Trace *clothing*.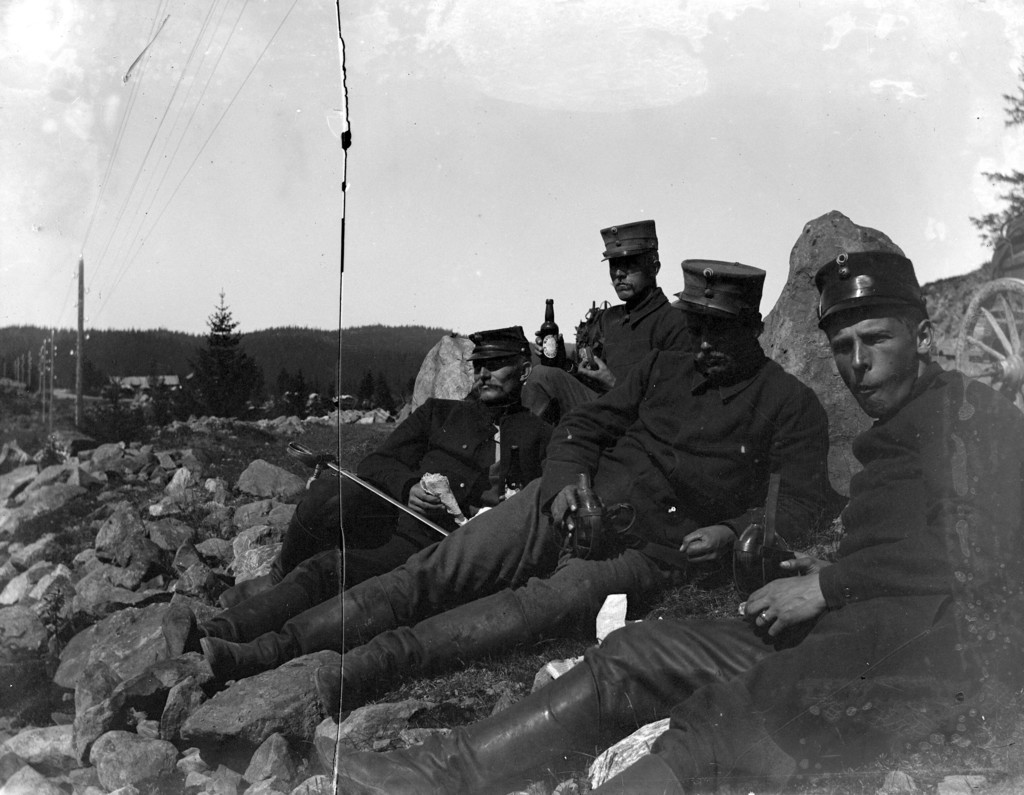
Traced to box(378, 346, 832, 631).
